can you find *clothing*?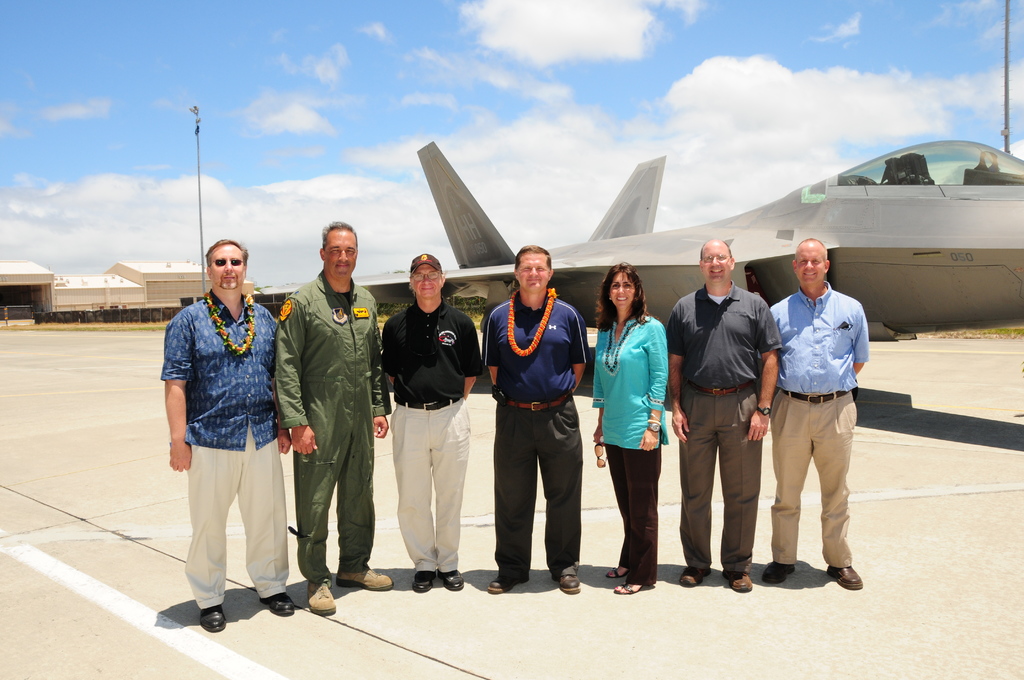
Yes, bounding box: box(590, 315, 670, 588).
